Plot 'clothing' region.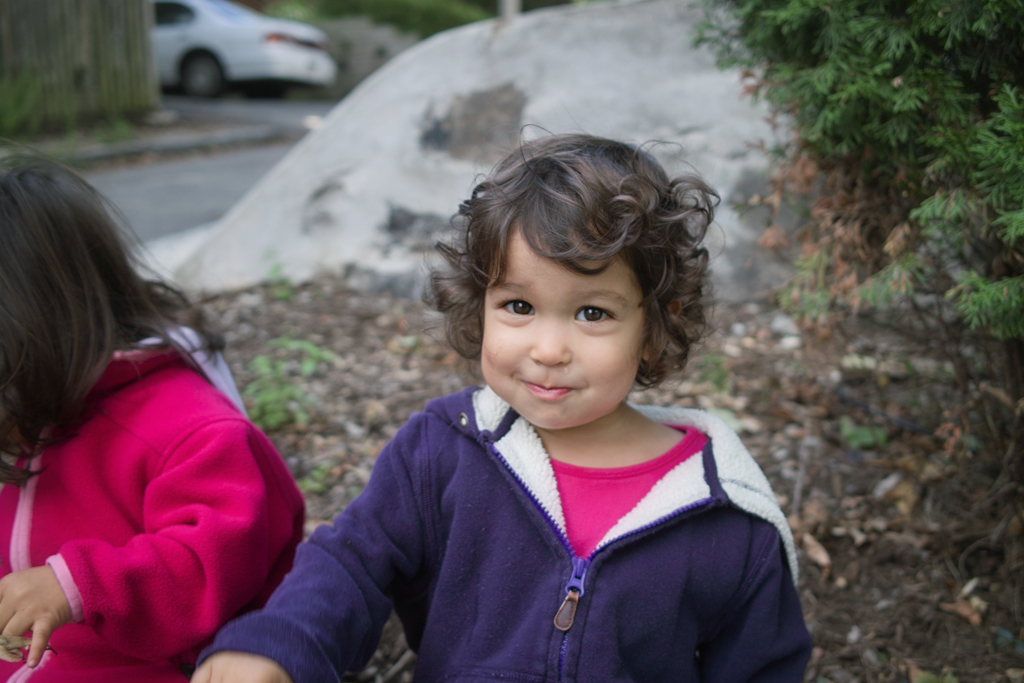
Plotted at (0,324,309,682).
